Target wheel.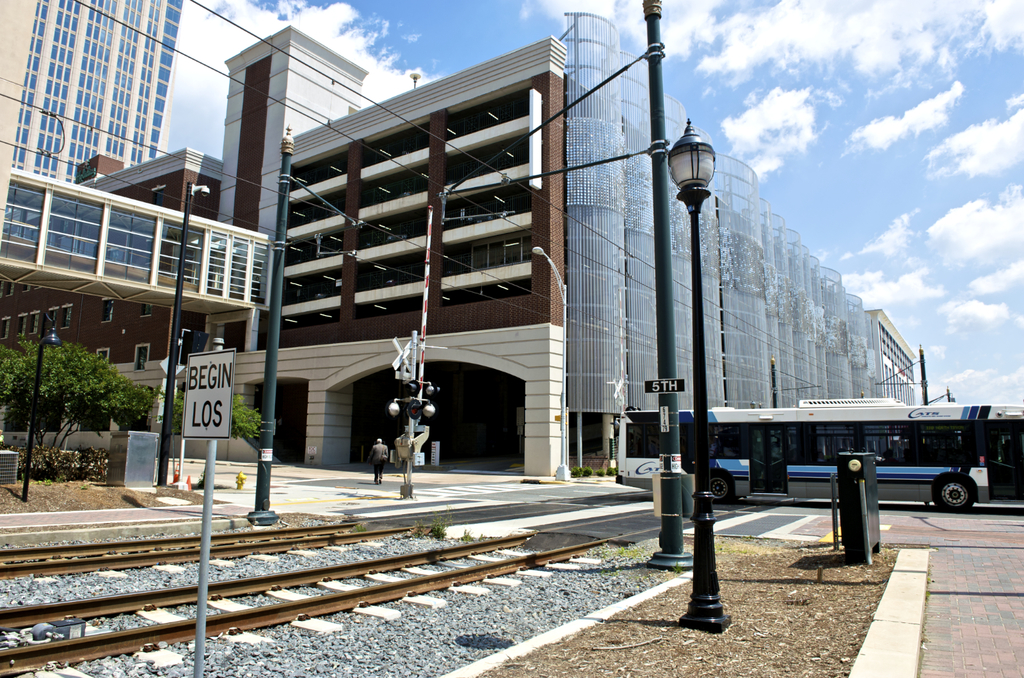
Target region: bbox=(707, 471, 735, 506).
